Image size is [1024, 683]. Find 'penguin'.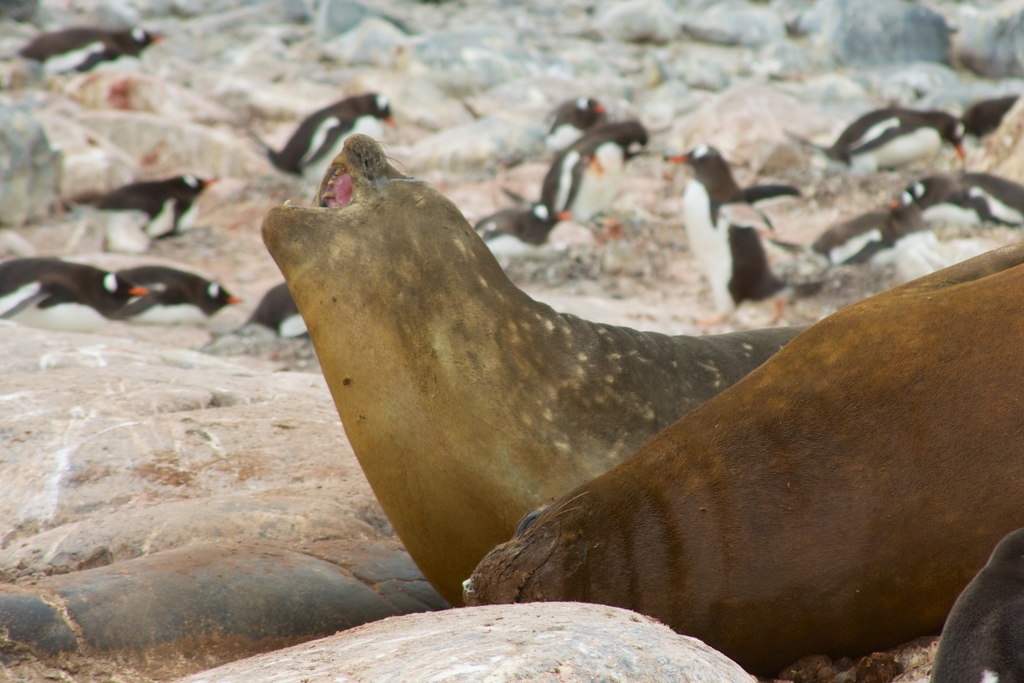
<box>260,88,399,184</box>.
